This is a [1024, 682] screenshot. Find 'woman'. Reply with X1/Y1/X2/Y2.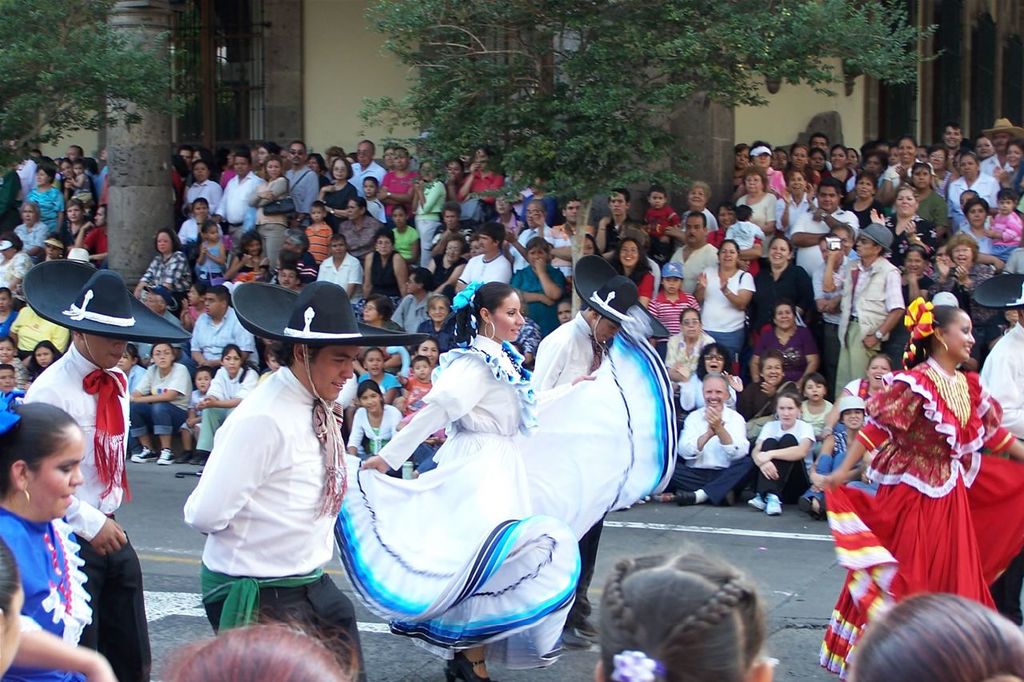
181/158/226/217.
